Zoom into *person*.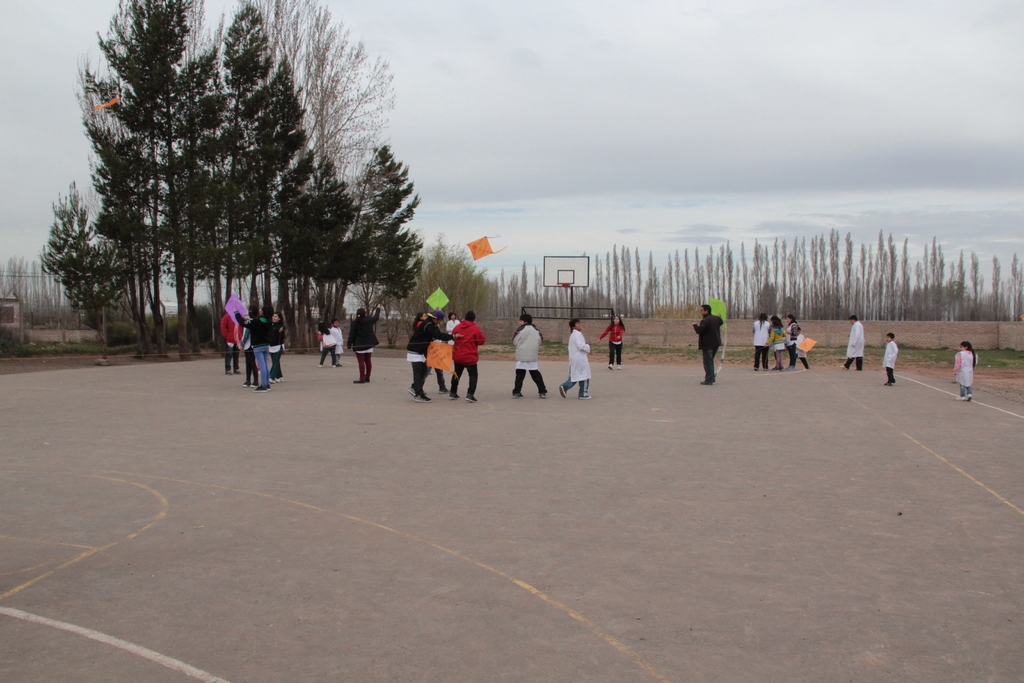
Zoom target: (x1=330, y1=317, x2=344, y2=360).
